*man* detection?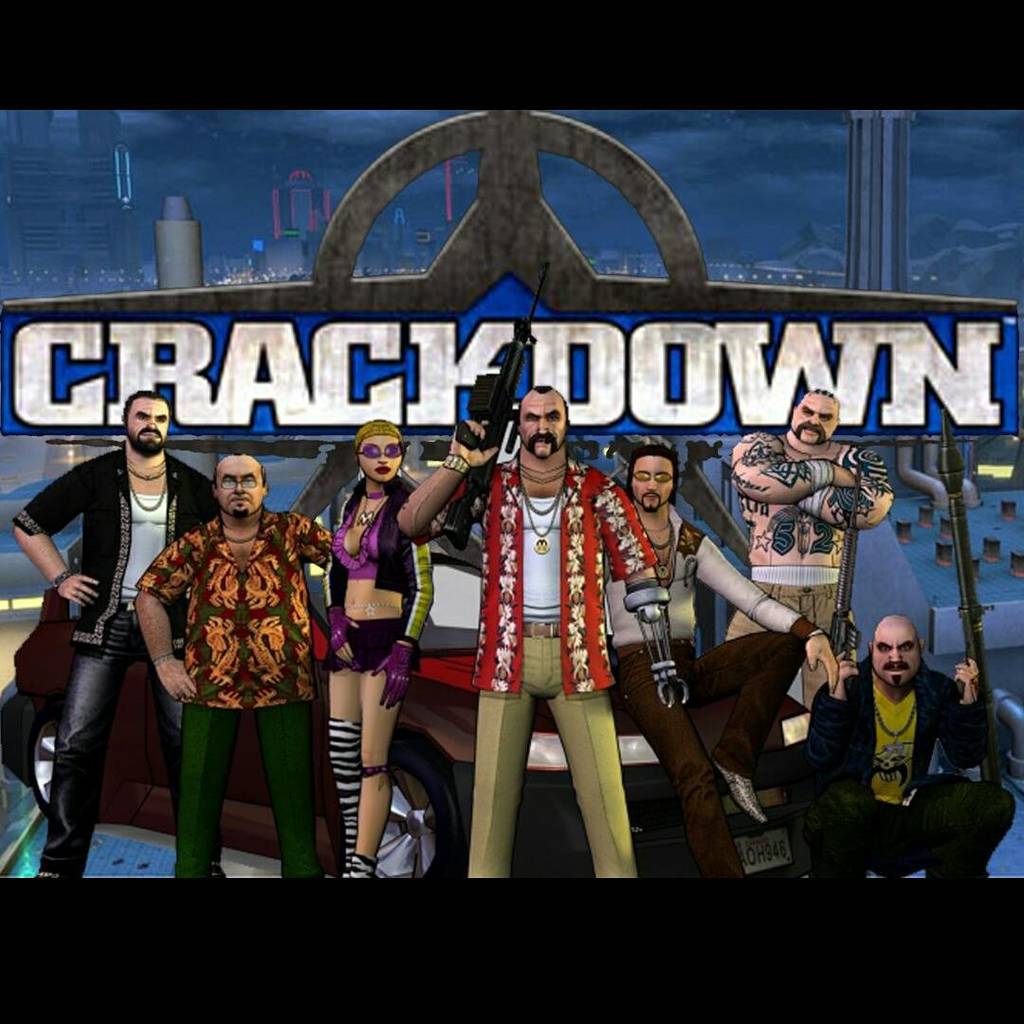
127 439 332 888
